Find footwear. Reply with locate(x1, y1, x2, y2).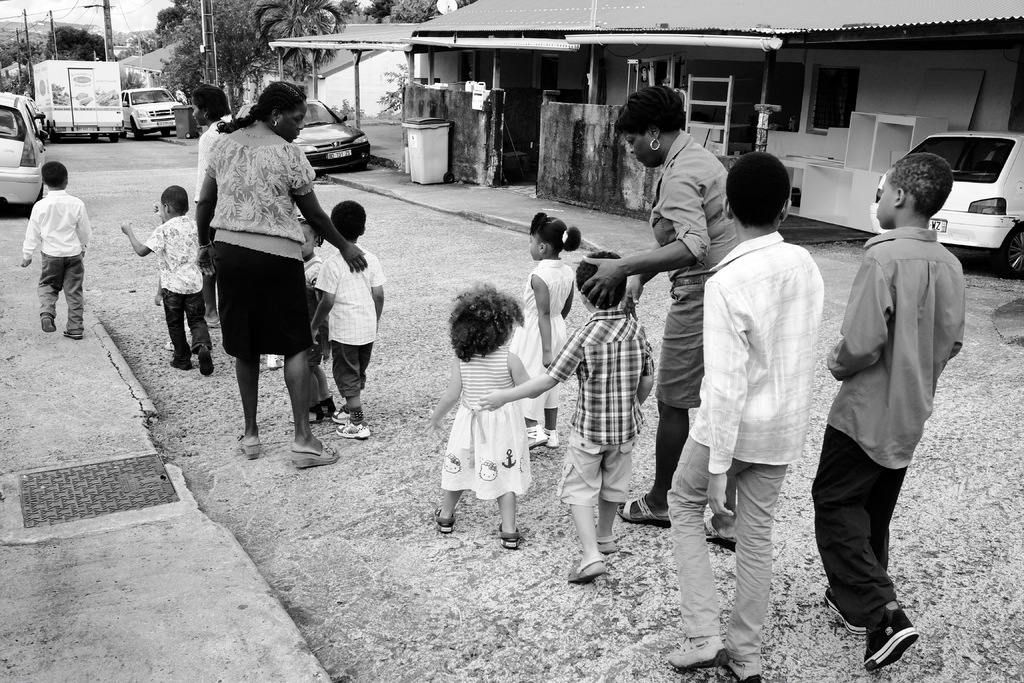
locate(237, 434, 261, 461).
